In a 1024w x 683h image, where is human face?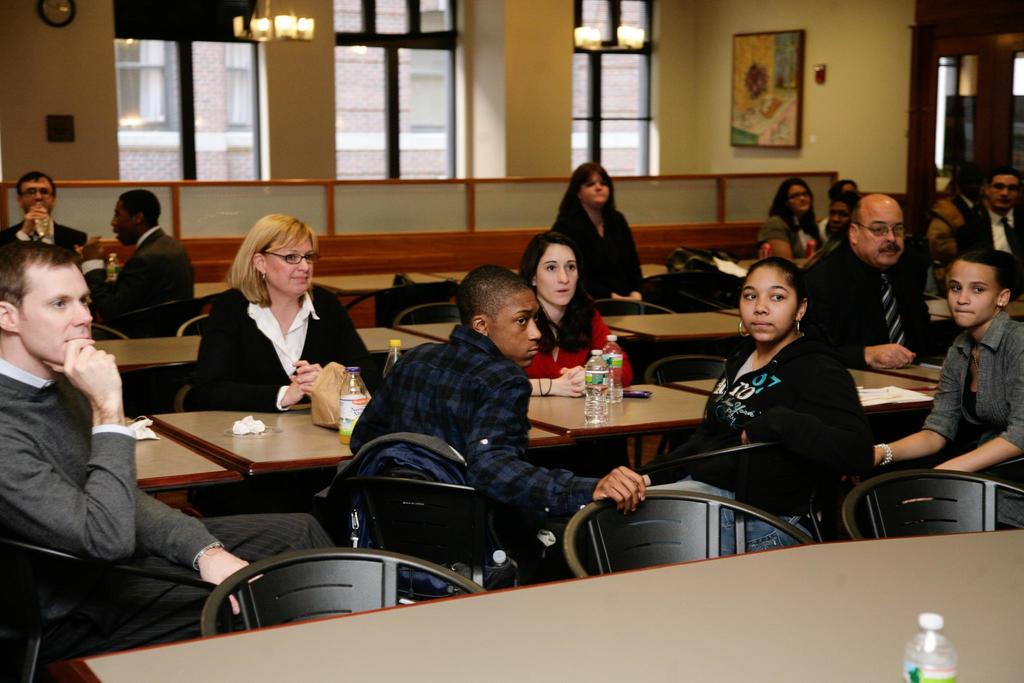
(x1=858, y1=196, x2=902, y2=267).
